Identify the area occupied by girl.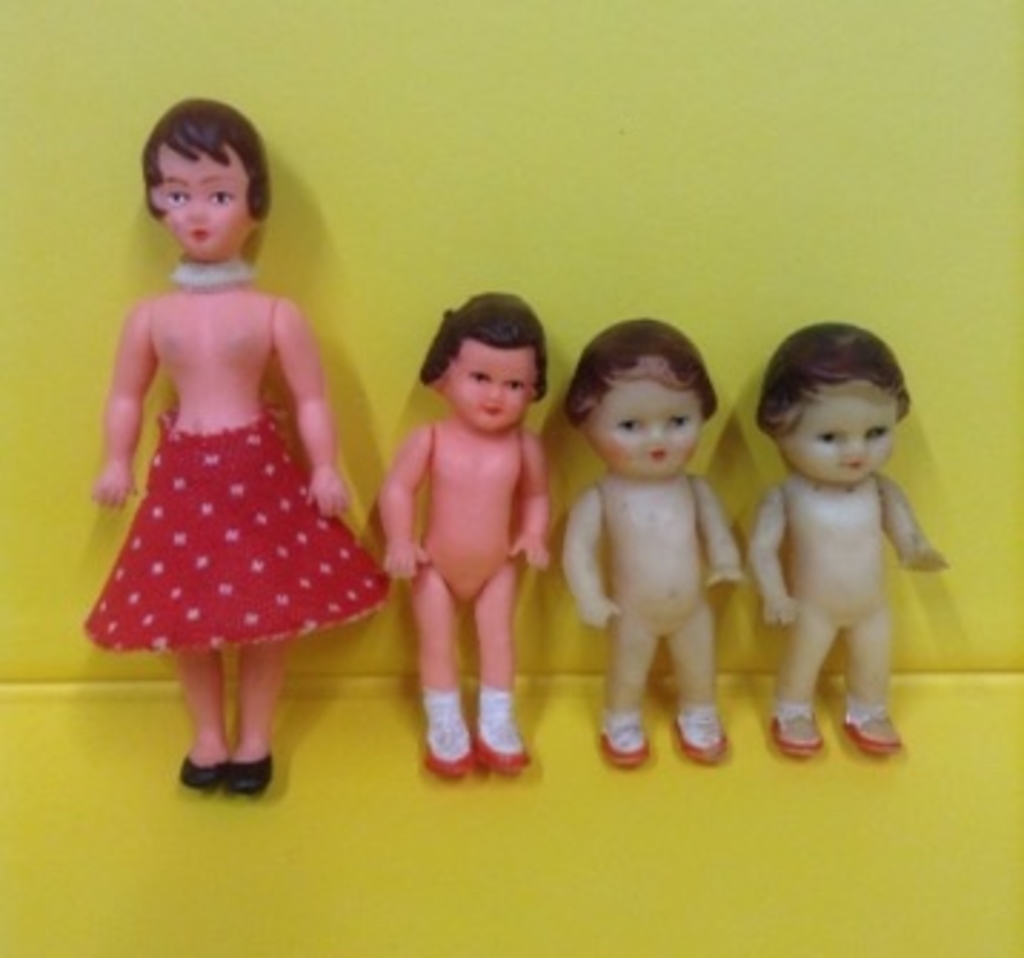
Area: (563,315,749,781).
